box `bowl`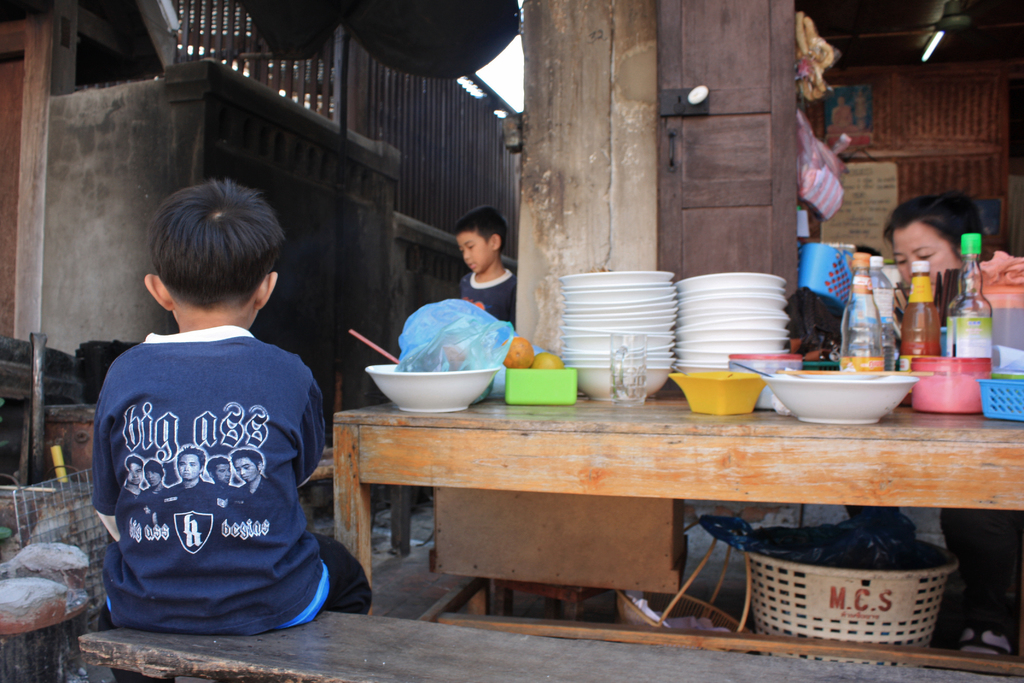
crop(770, 365, 916, 431)
